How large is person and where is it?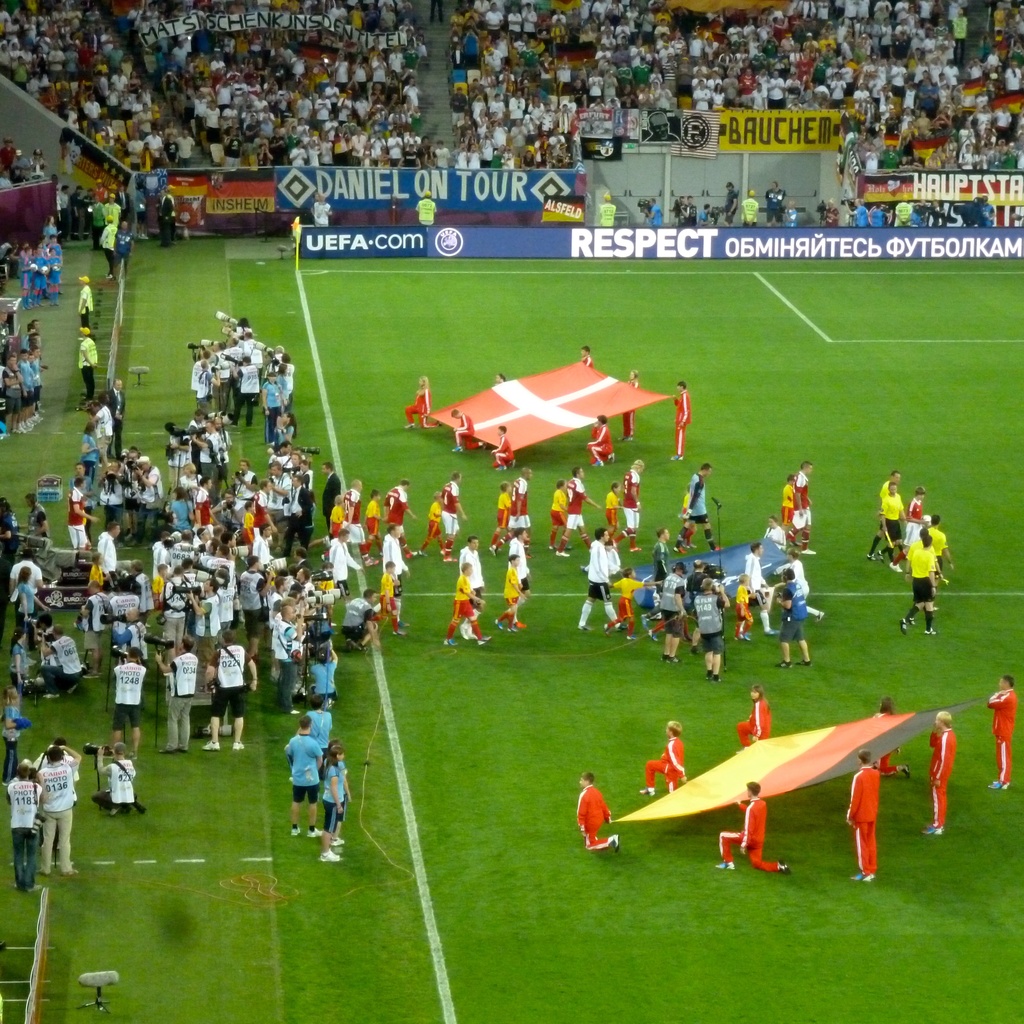
Bounding box: x1=918, y1=531, x2=946, y2=640.
